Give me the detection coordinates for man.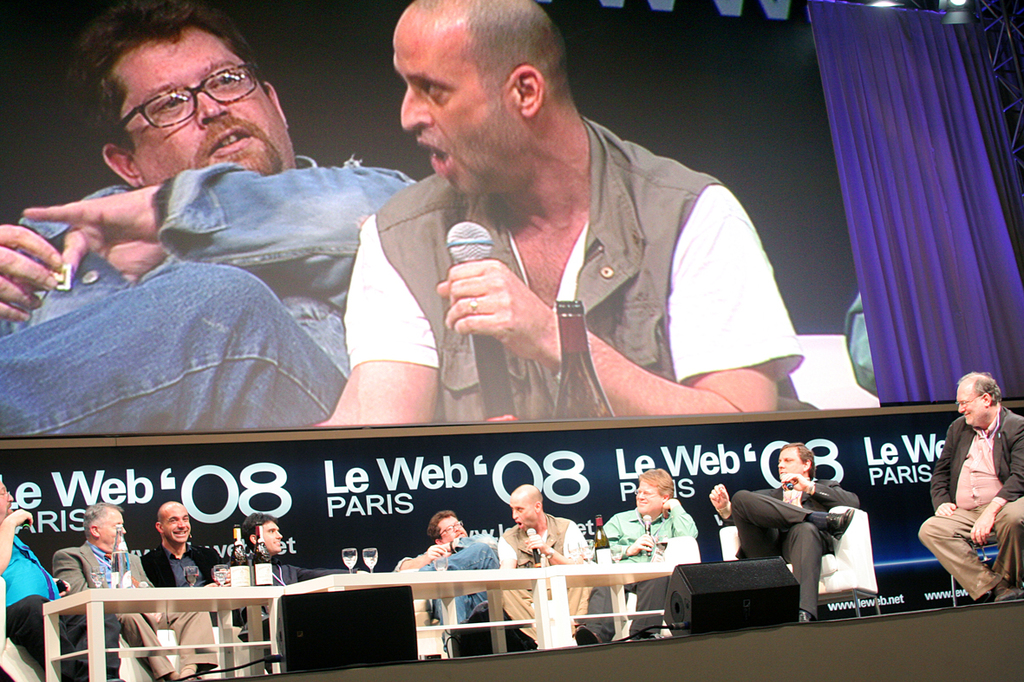
BBox(140, 500, 275, 672).
